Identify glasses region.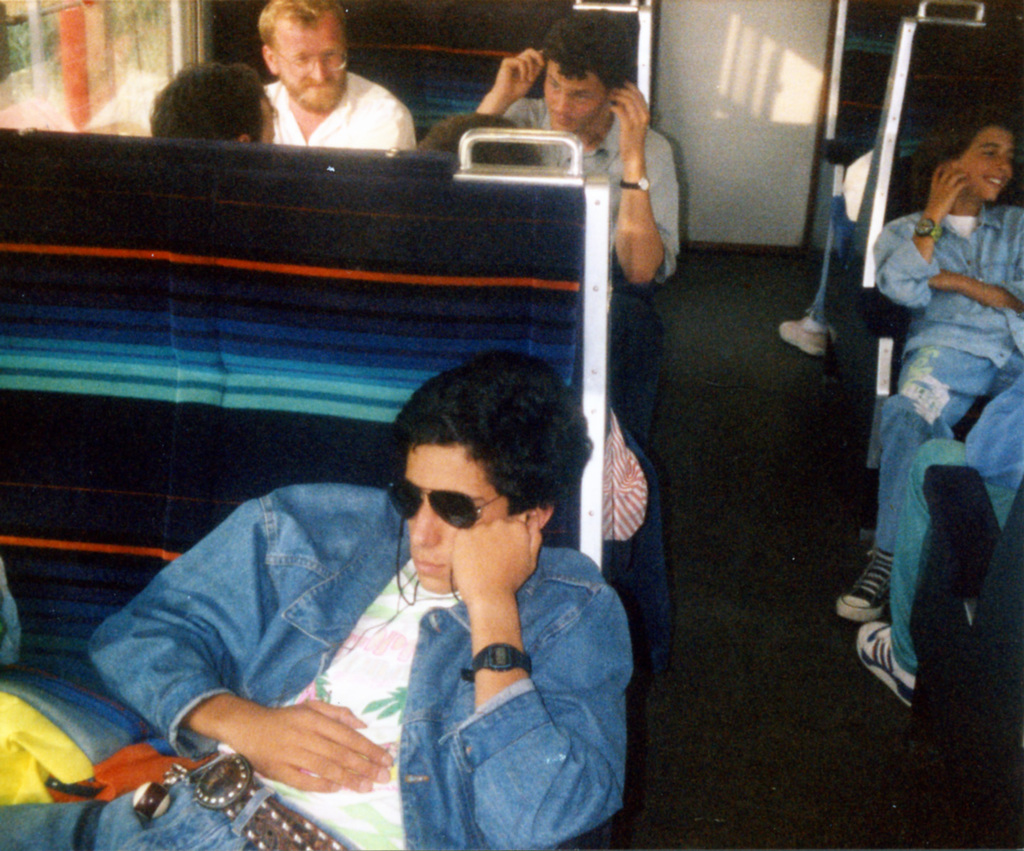
Region: 271, 53, 352, 74.
